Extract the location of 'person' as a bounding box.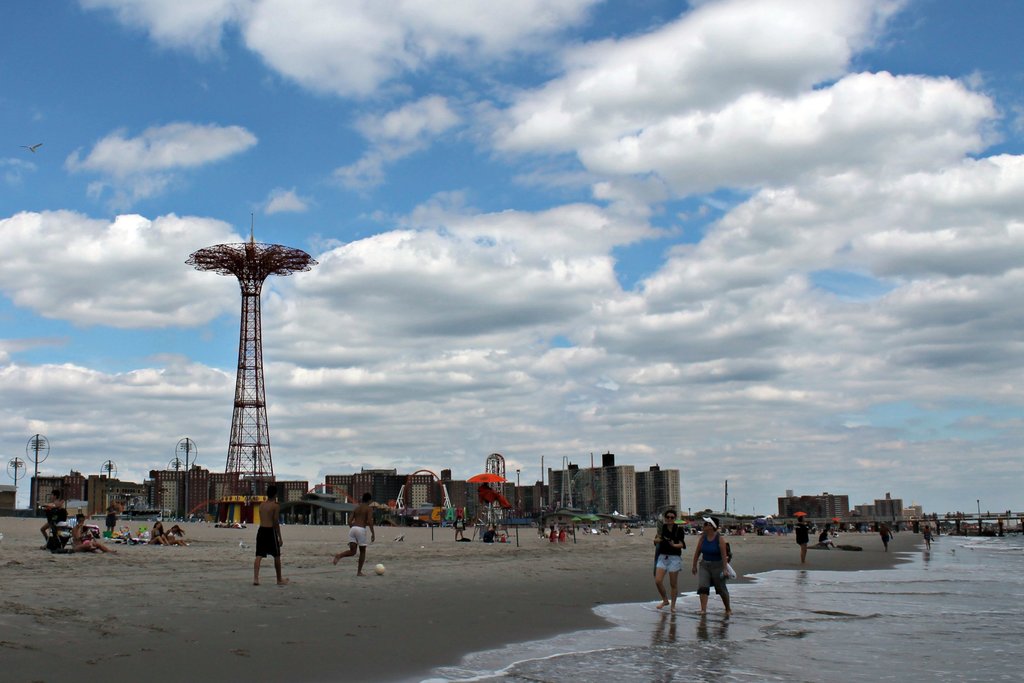
rect(655, 508, 684, 611).
